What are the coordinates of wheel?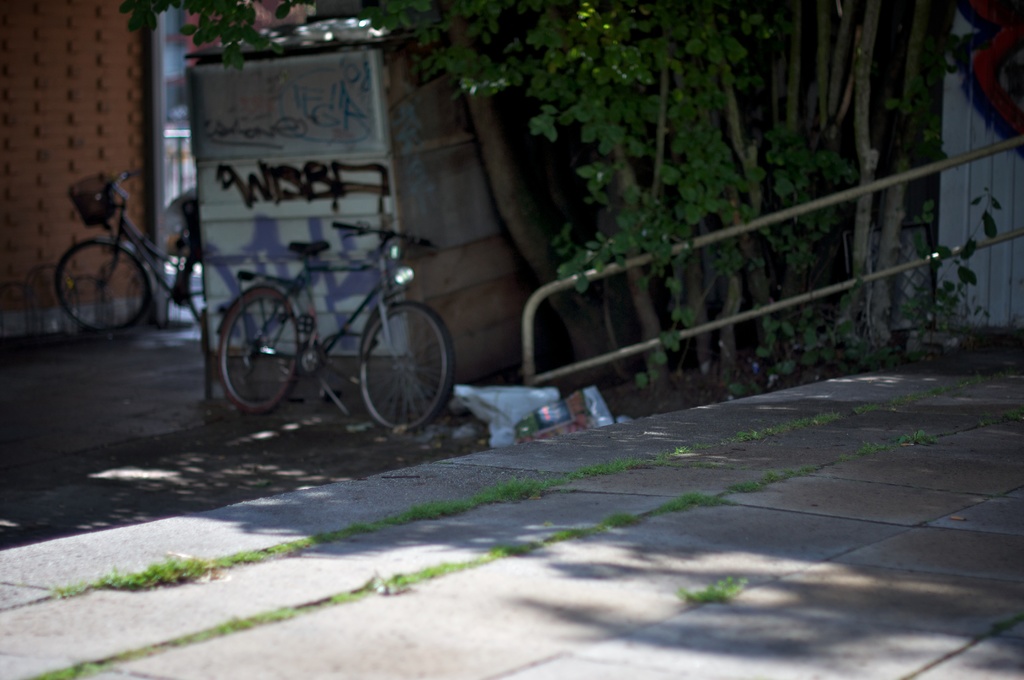
<box>216,287,307,405</box>.
